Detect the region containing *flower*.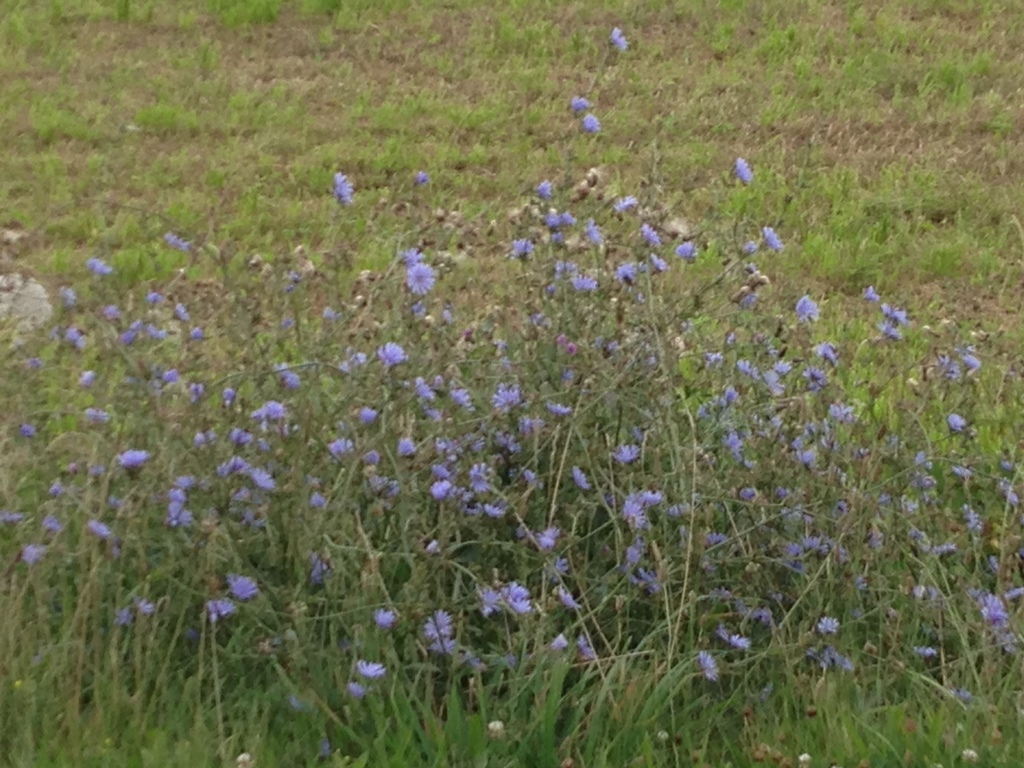
613, 257, 639, 286.
